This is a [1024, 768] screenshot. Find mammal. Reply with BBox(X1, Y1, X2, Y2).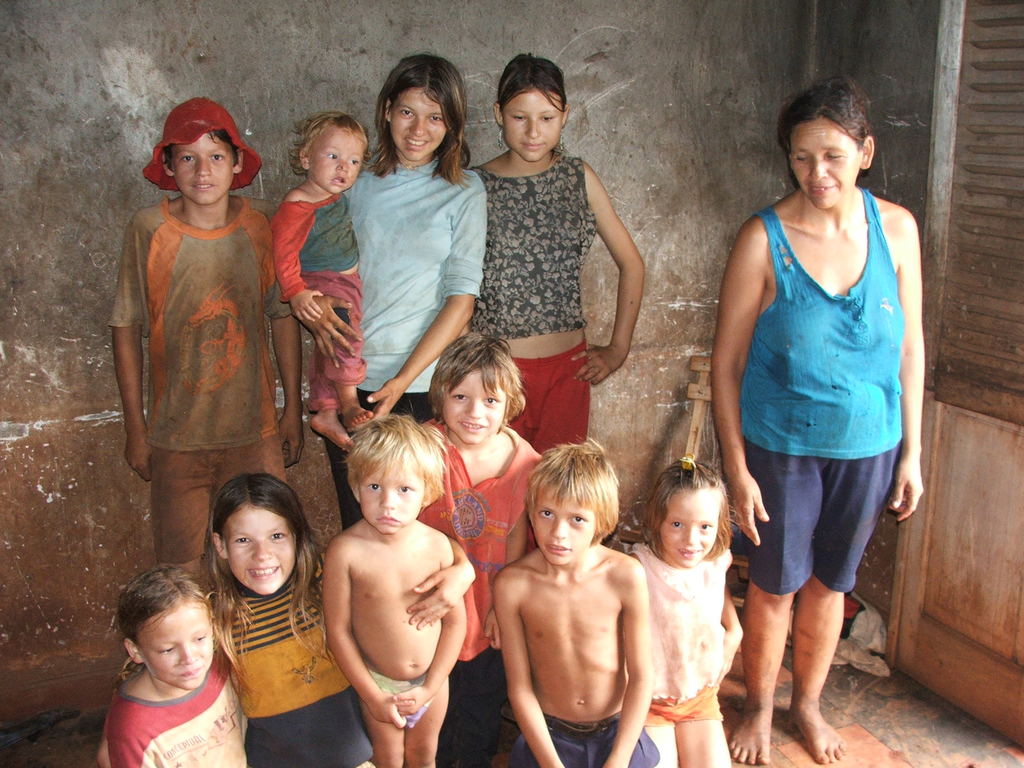
BBox(490, 437, 664, 767).
